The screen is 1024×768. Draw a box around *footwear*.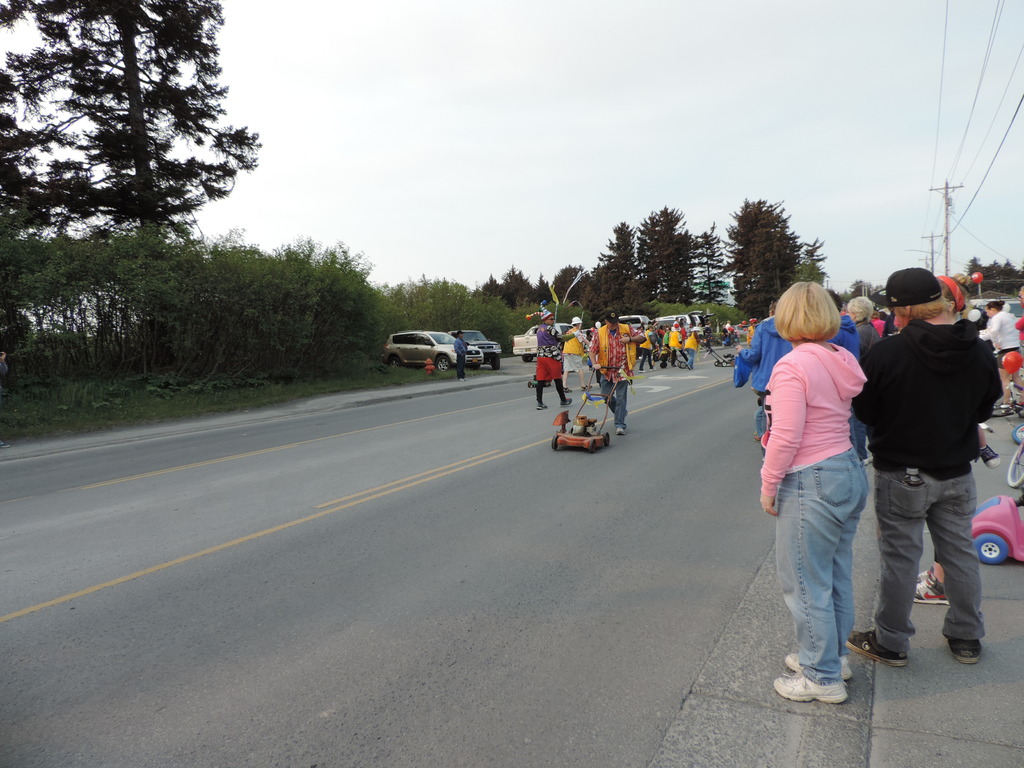
detection(648, 365, 657, 371).
